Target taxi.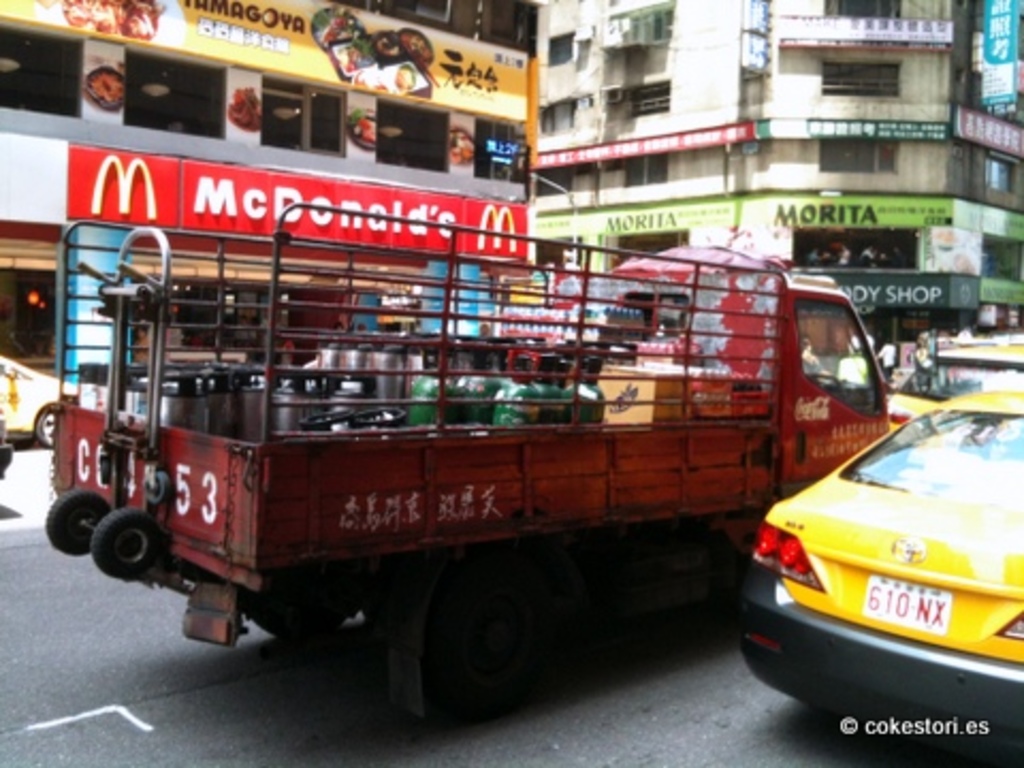
Target region: 0,352,60,450.
